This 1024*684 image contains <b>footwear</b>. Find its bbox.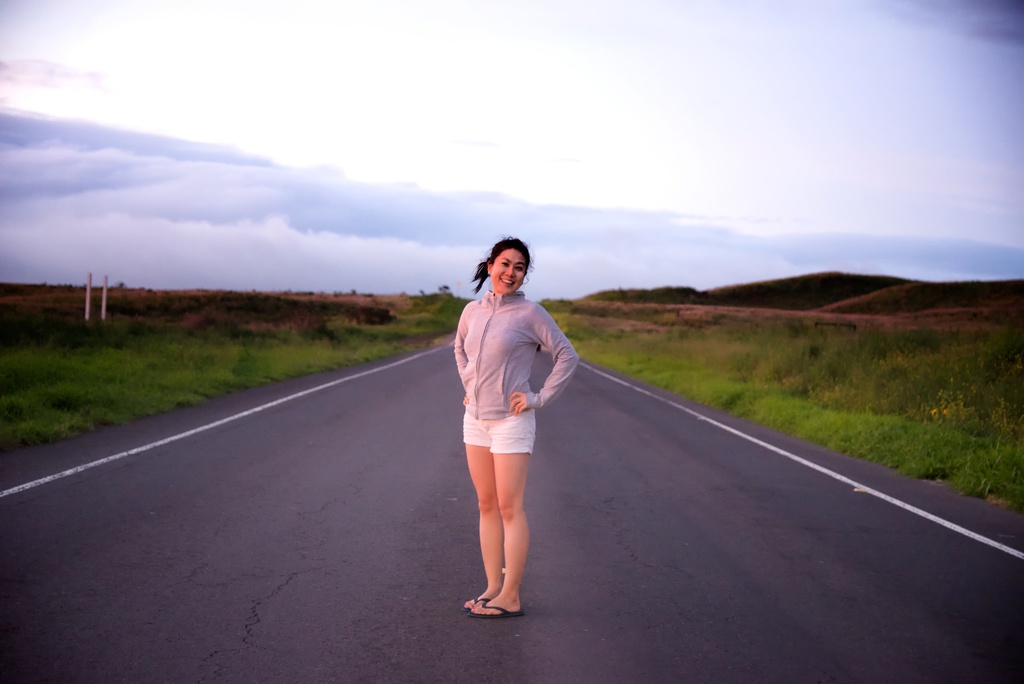
crop(467, 601, 526, 617).
